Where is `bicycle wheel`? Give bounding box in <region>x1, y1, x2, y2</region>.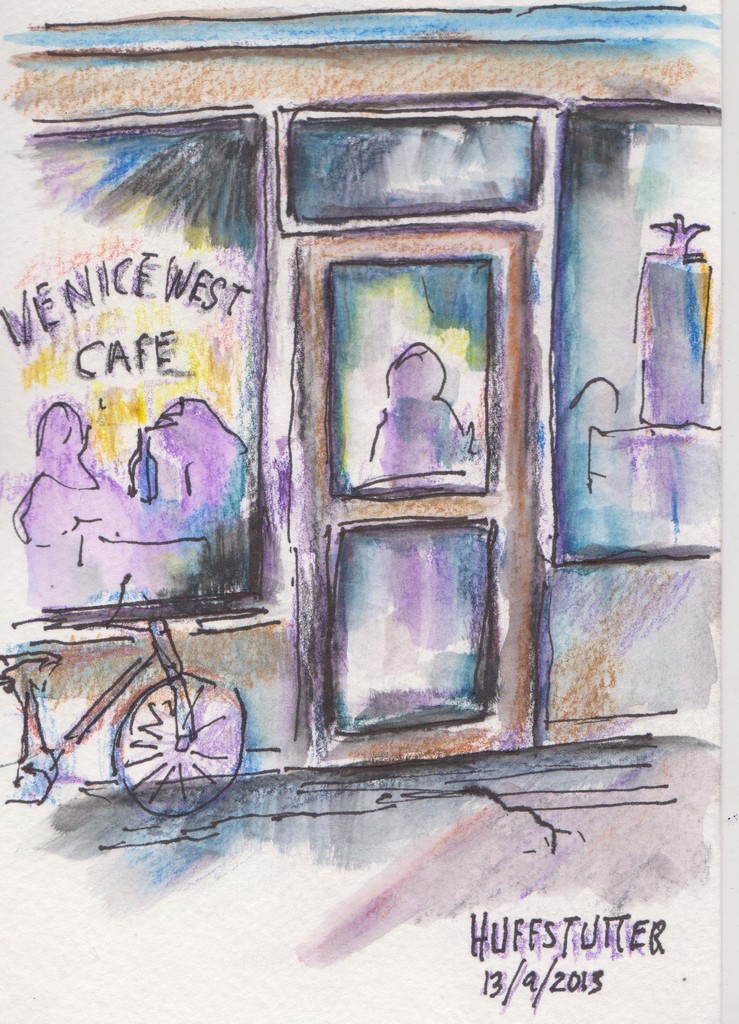
<region>79, 668, 235, 814</region>.
